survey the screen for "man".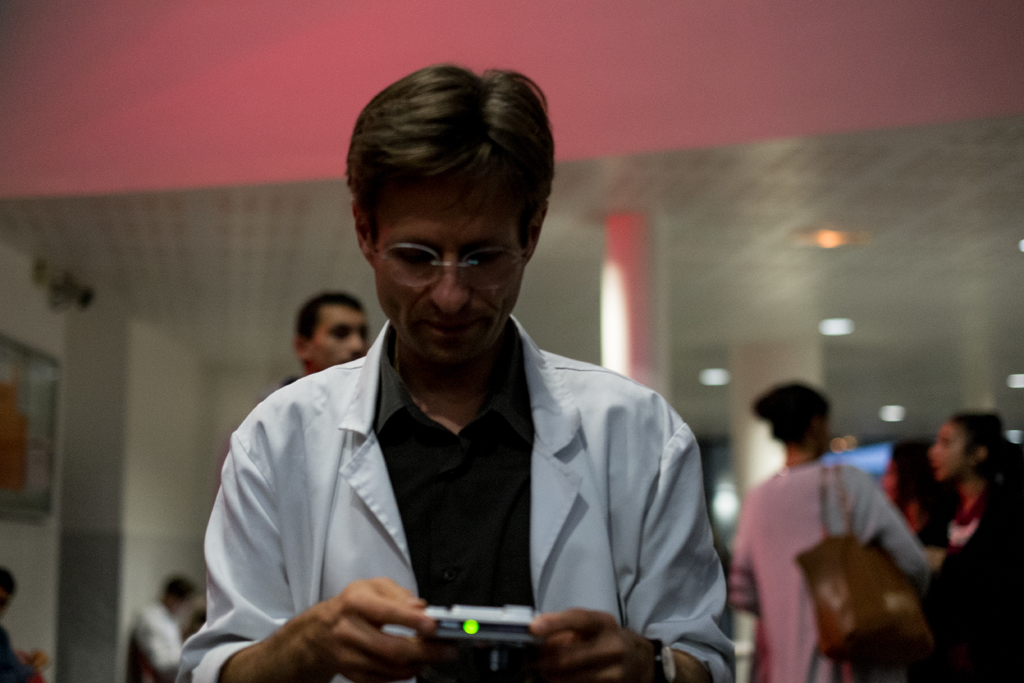
Survey found: [left=279, top=288, right=367, bottom=388].
